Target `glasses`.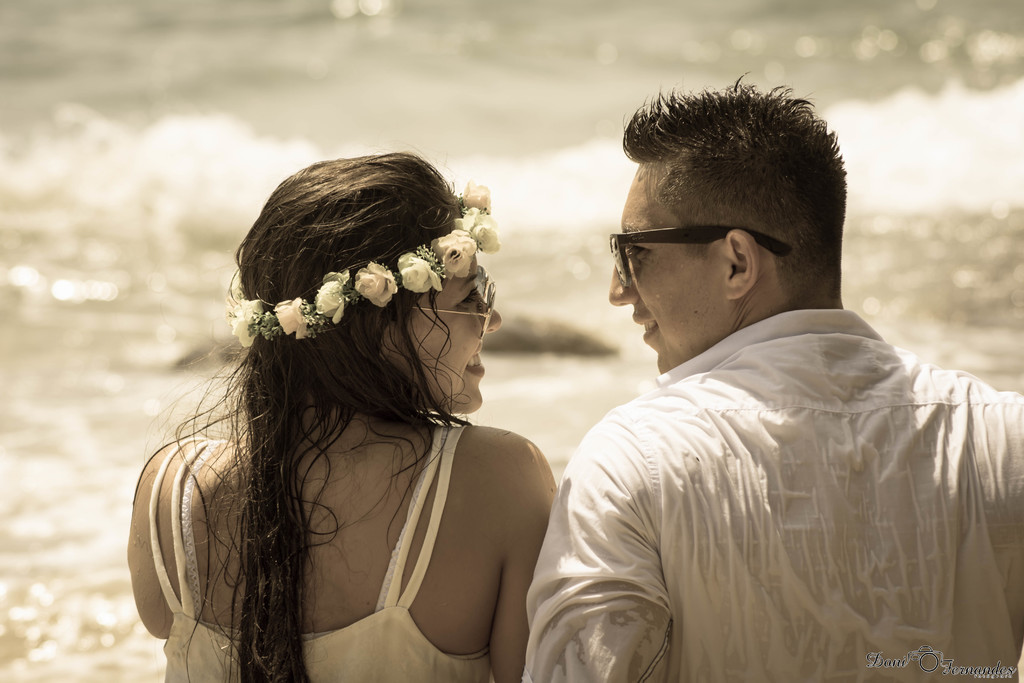
Target region: 406, 271, 501, 352.
